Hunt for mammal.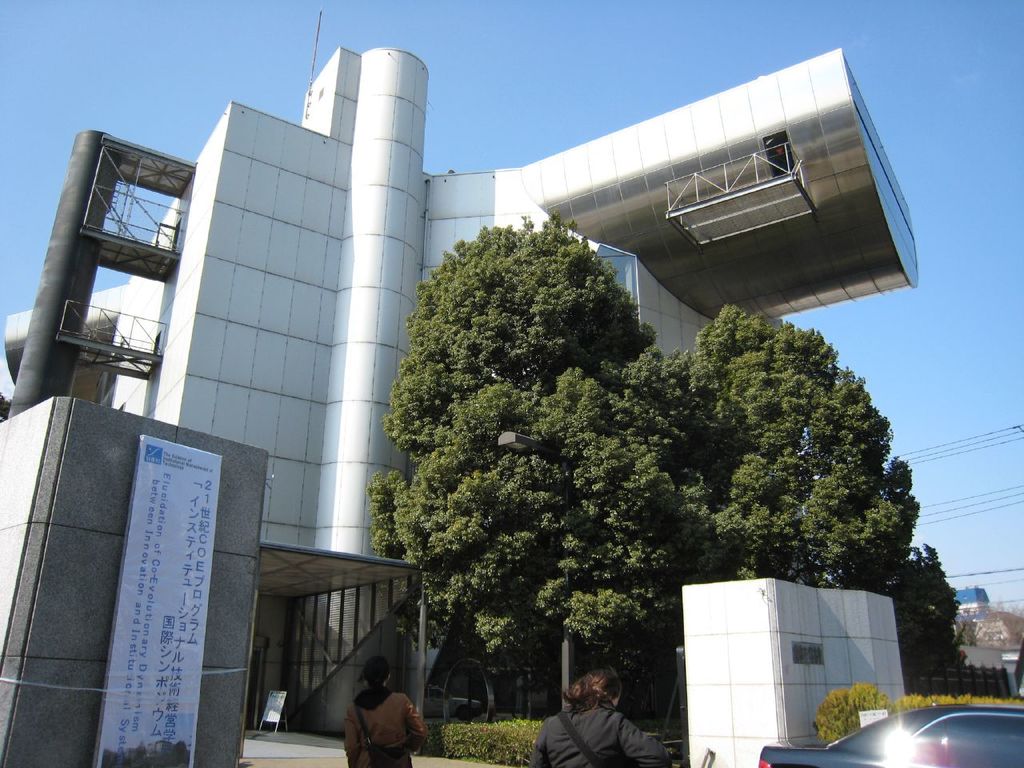
Hunted down at left=337, top=672, right=418, bottom=760.
